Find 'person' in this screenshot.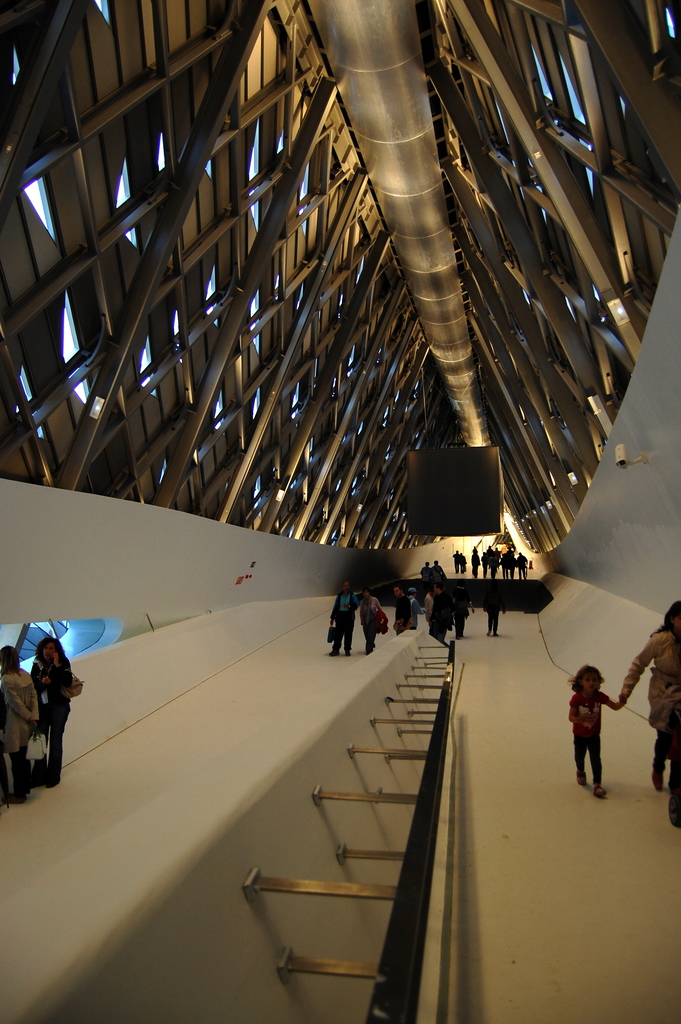
The bounding box for 'person' is bbox=[394, 580, 415, 629].
